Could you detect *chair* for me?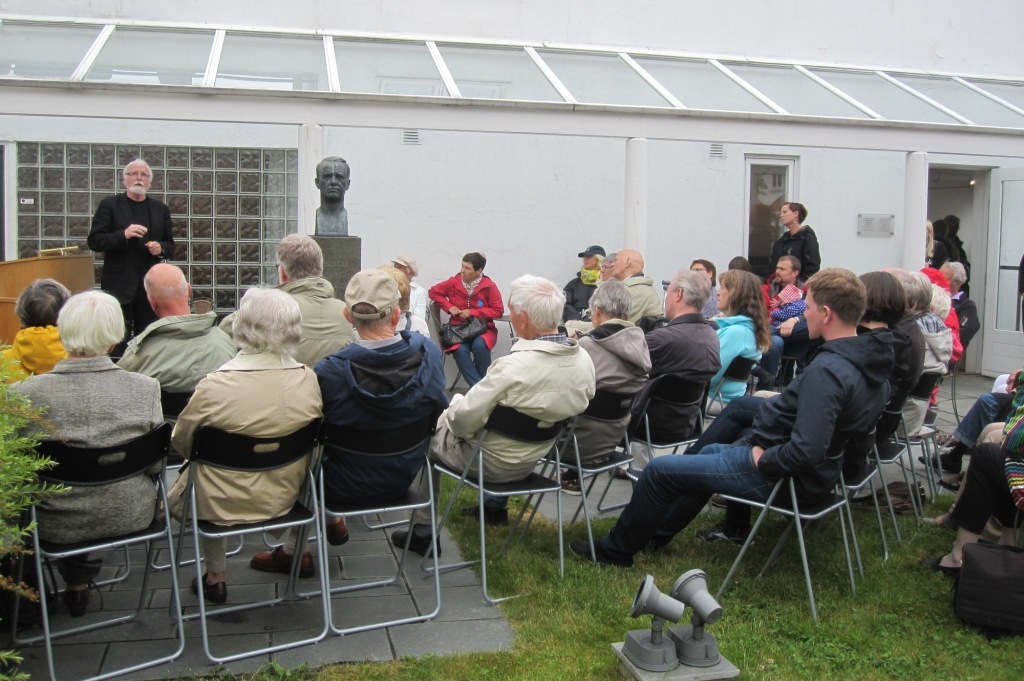
Detection result: 426 297 478 397.
